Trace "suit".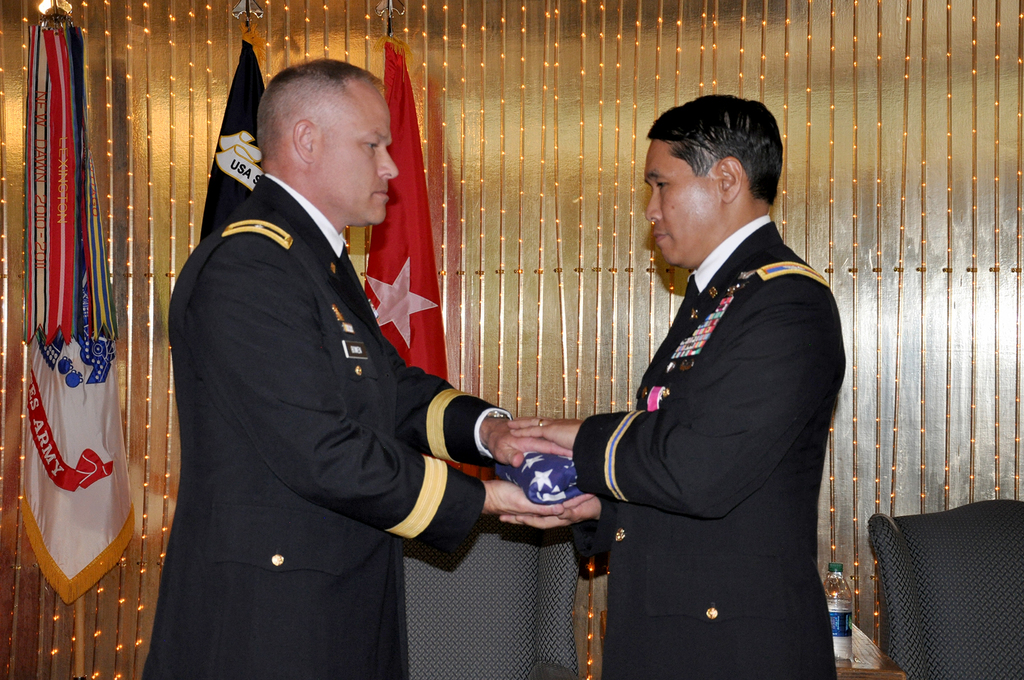
Traced to (570, 213, 847, 679).
